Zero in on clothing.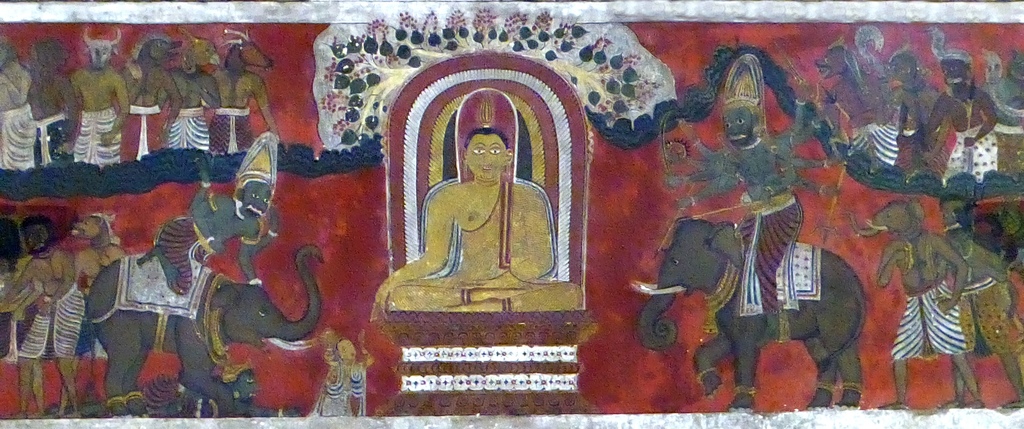
Zeroed in: bbox(28, 113, 64, 166).
